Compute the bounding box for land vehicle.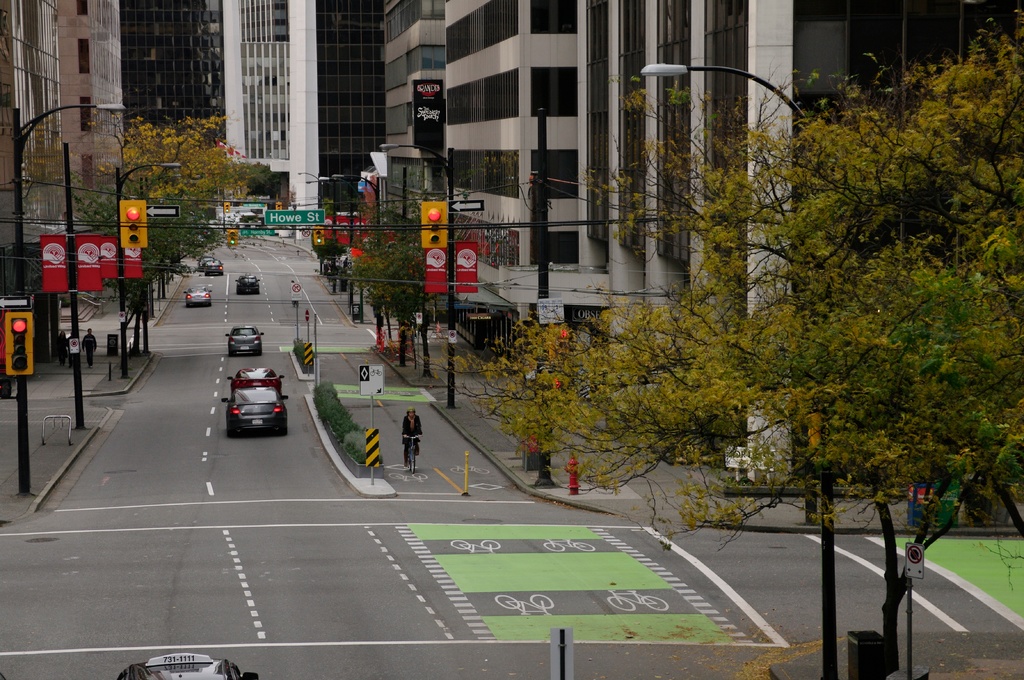
{"x1": 218, "y1": 363, "x2": 282, "y2": 443}.
